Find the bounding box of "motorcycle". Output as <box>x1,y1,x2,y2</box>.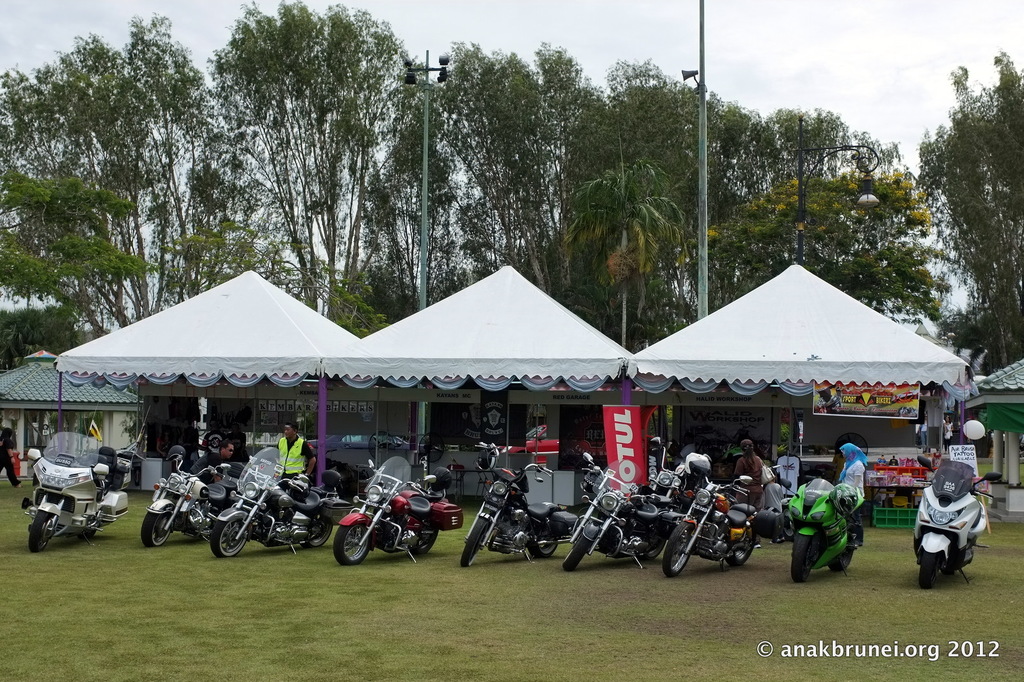
<box>145,444,240,549</box>.
